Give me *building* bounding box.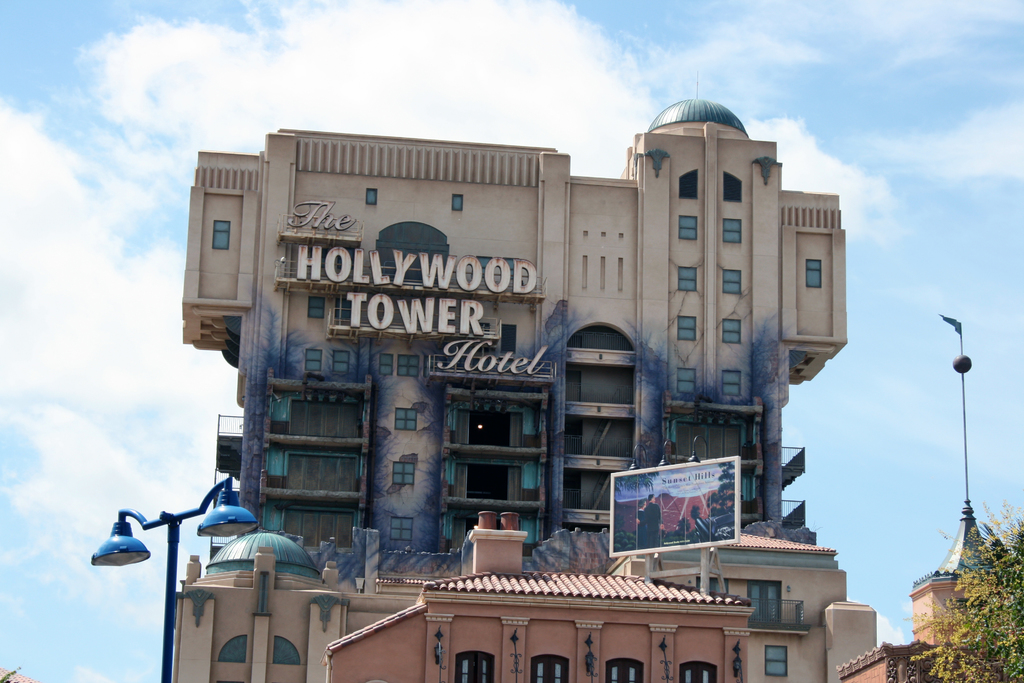
bbox=[834, 310, 1015, 682].
